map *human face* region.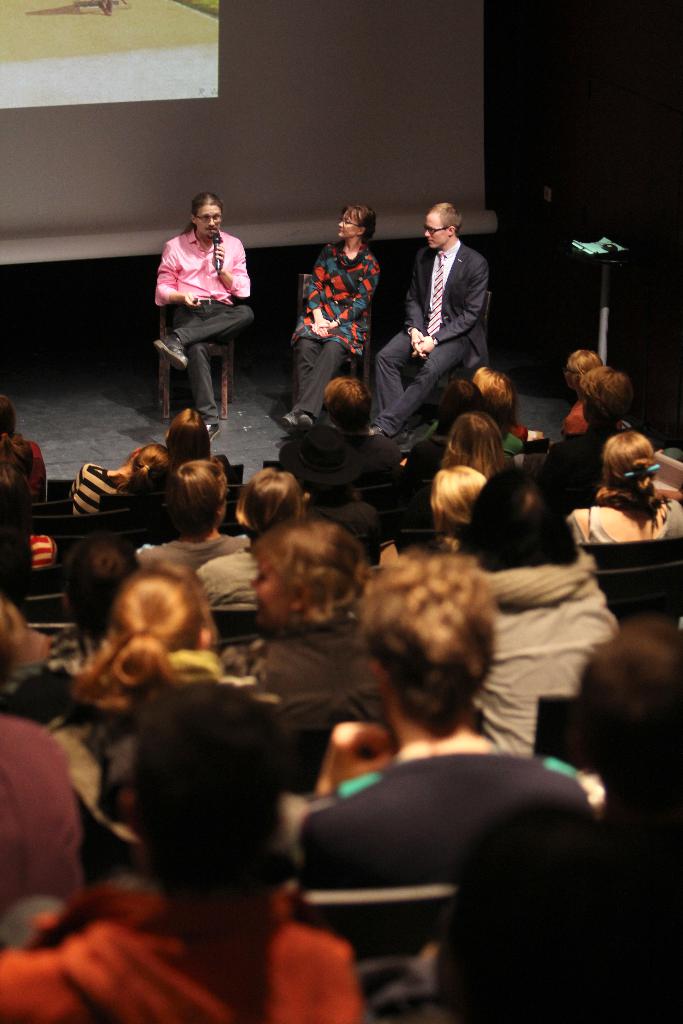
Mapped to [left=195, top=206, right=219, bottom=232].
